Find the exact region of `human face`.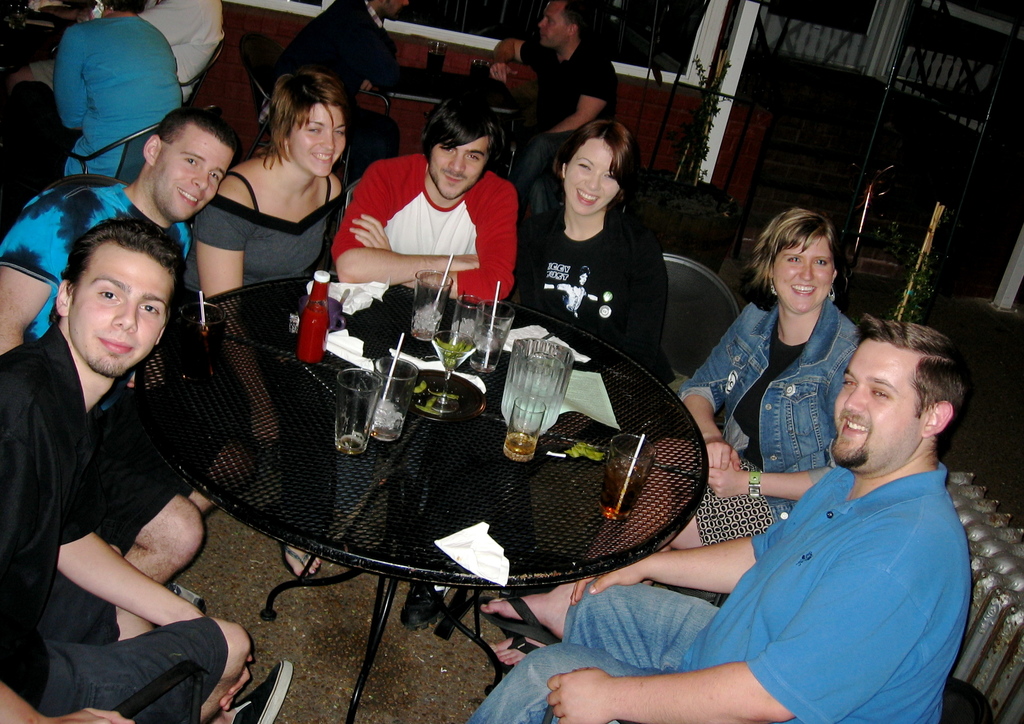
Exact region: [431,135,483,199].
